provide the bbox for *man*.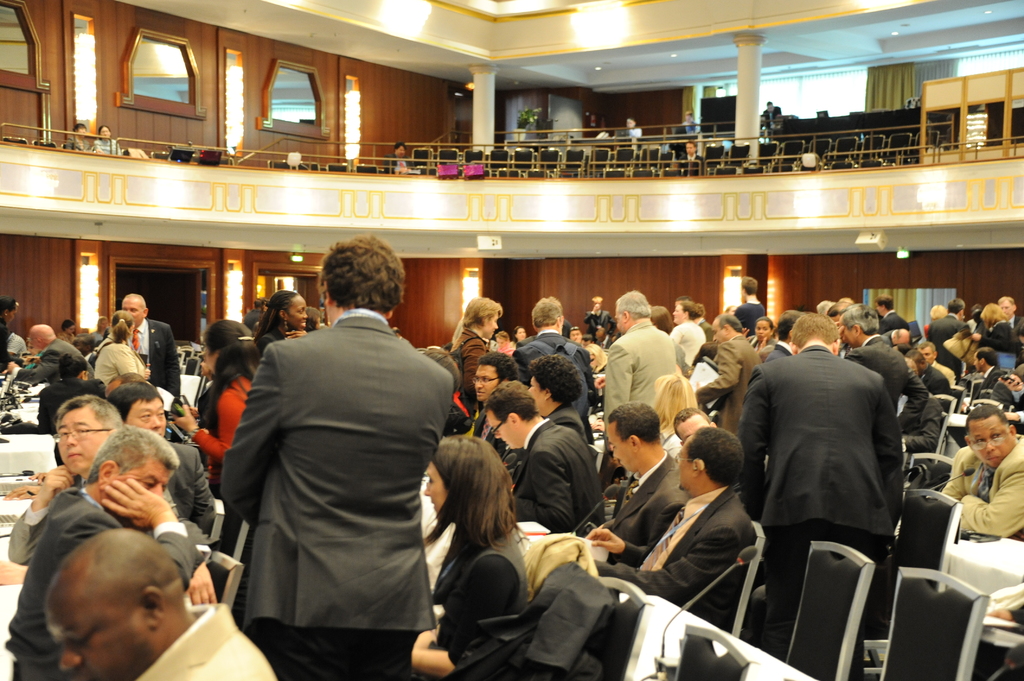
box(2, 396, 180, 561).
